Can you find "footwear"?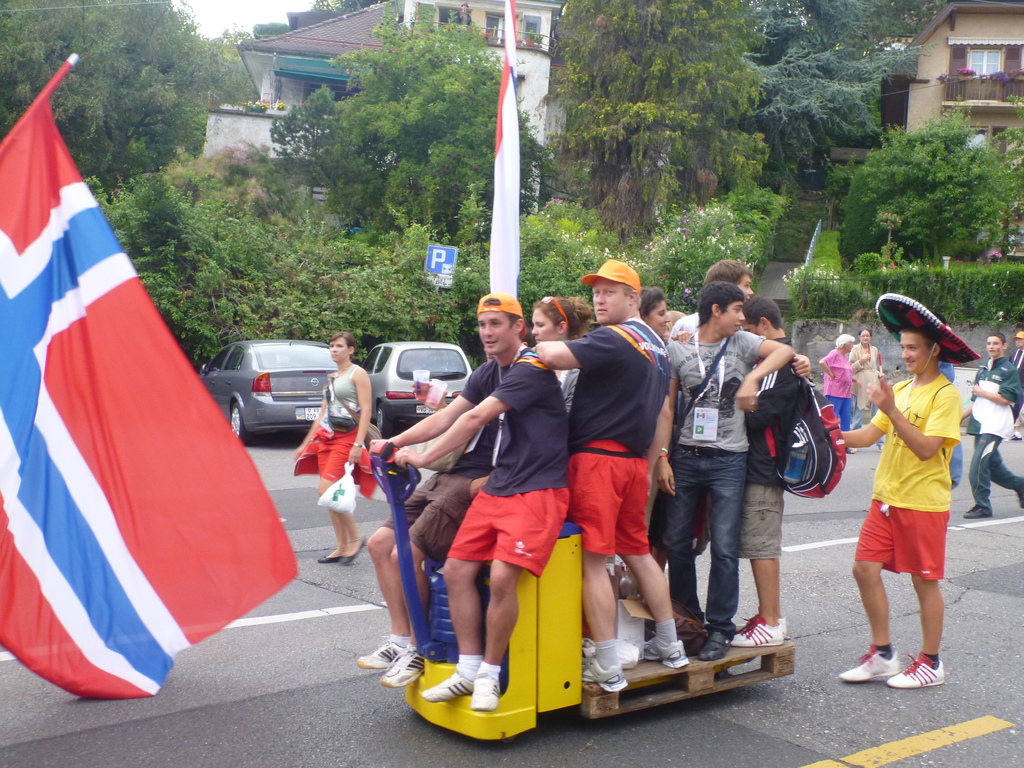
Yes, bounding box: 700, 627, 729, 660.
